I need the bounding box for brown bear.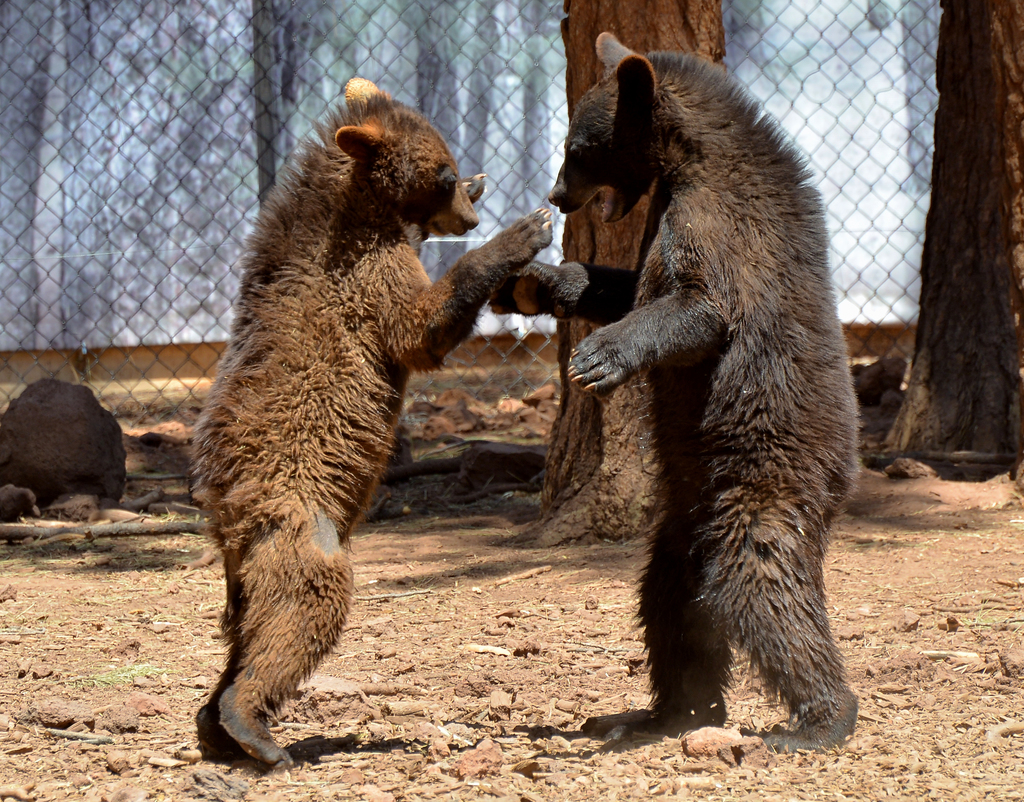
Here it is: [486,31,859,753].
